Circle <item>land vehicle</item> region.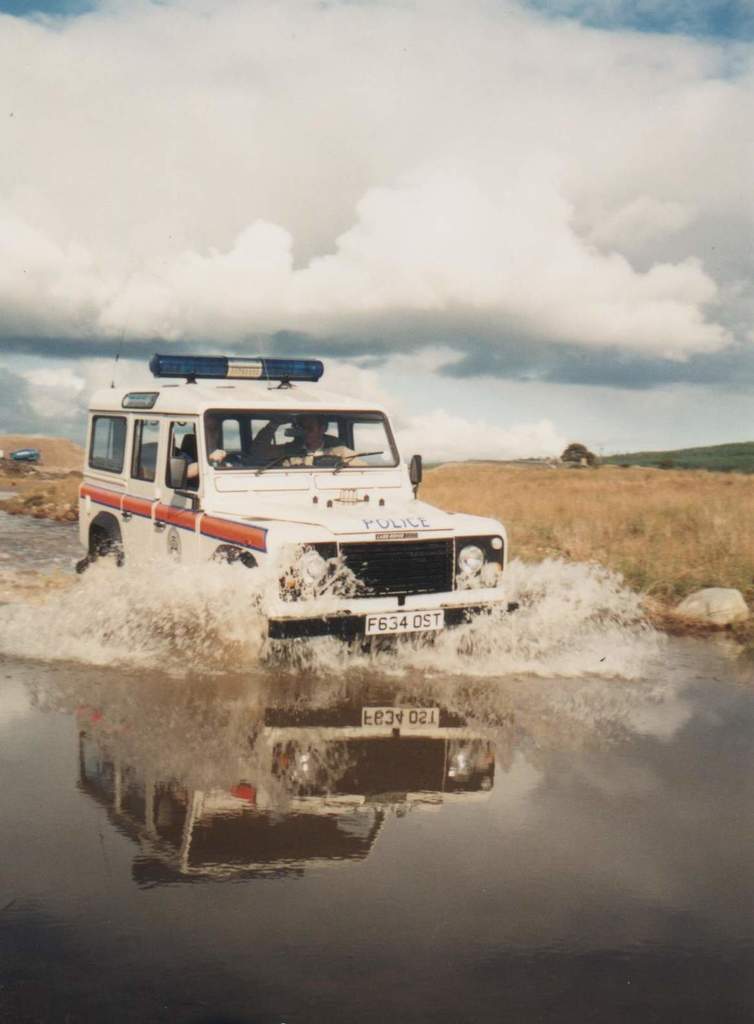
Region: 82 341 525 615.
